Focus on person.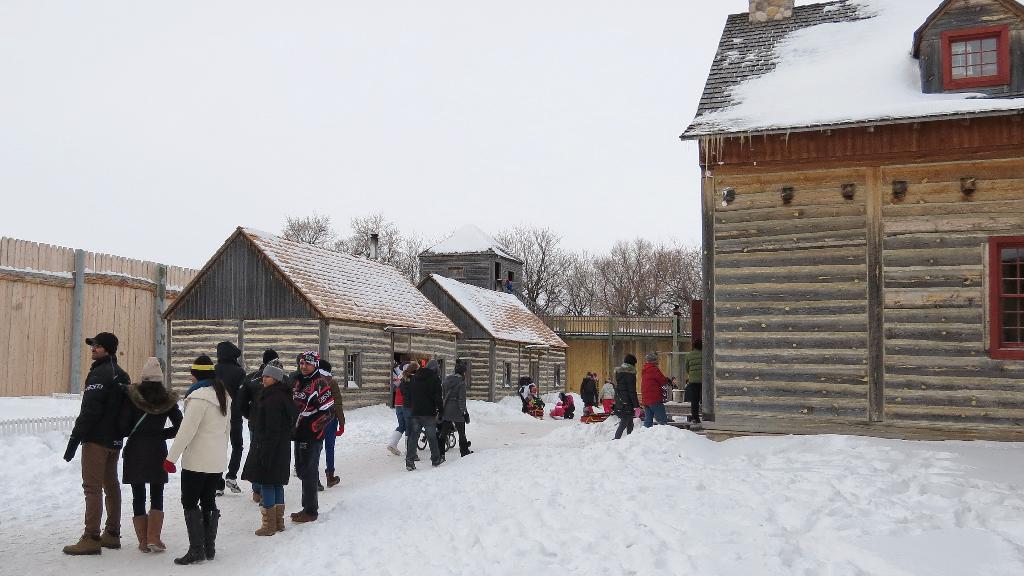
Focused at detection(616, 356, 643, 439).
